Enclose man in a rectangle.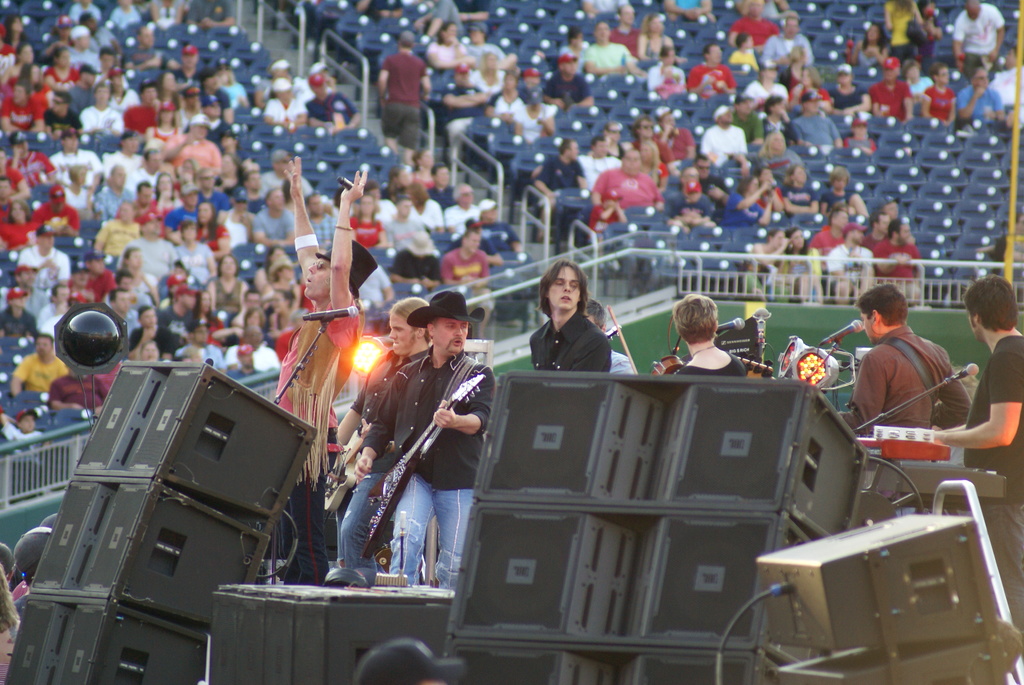
crop(927, 275, 1023, 640).
